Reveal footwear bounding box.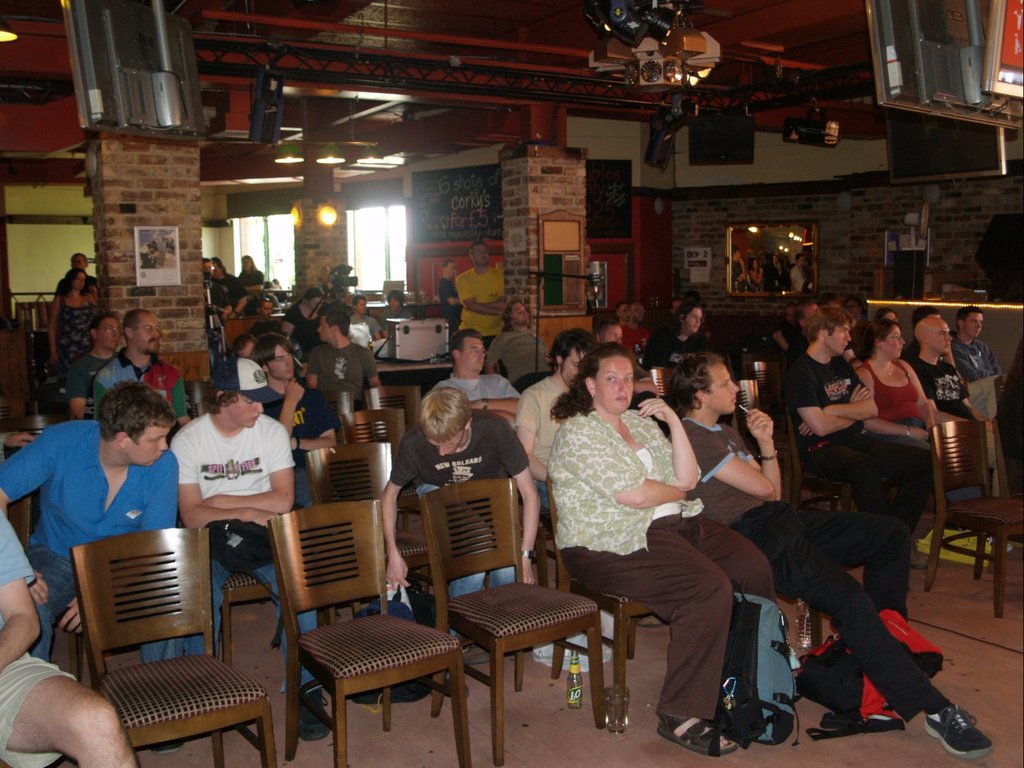
Revealed: <bbox>922, 705, 991, 757</bbox>.
